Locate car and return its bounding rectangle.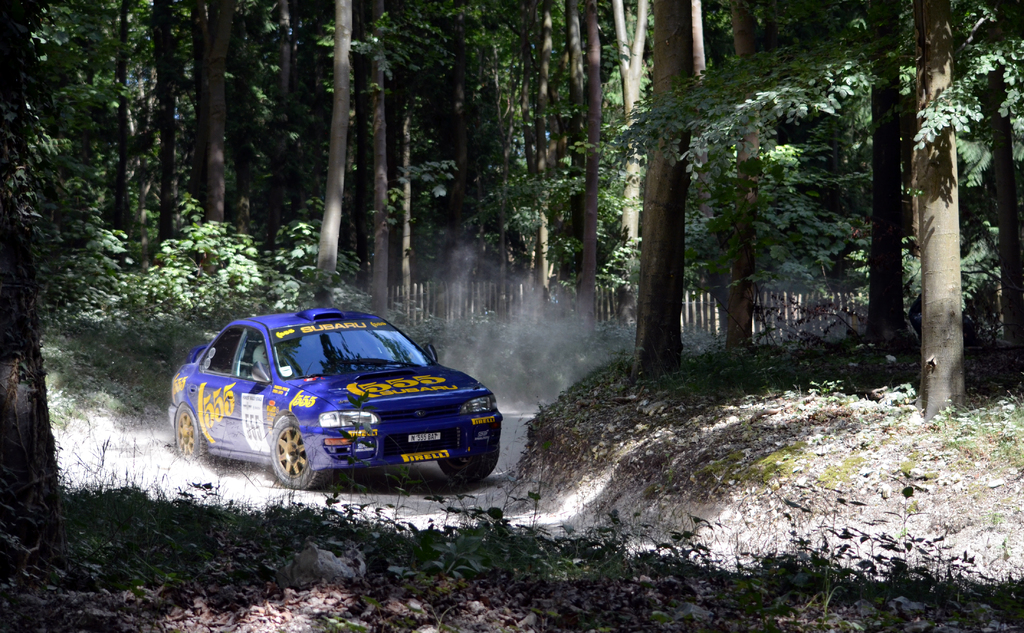
bbox=(161, 307, 507, 497).
